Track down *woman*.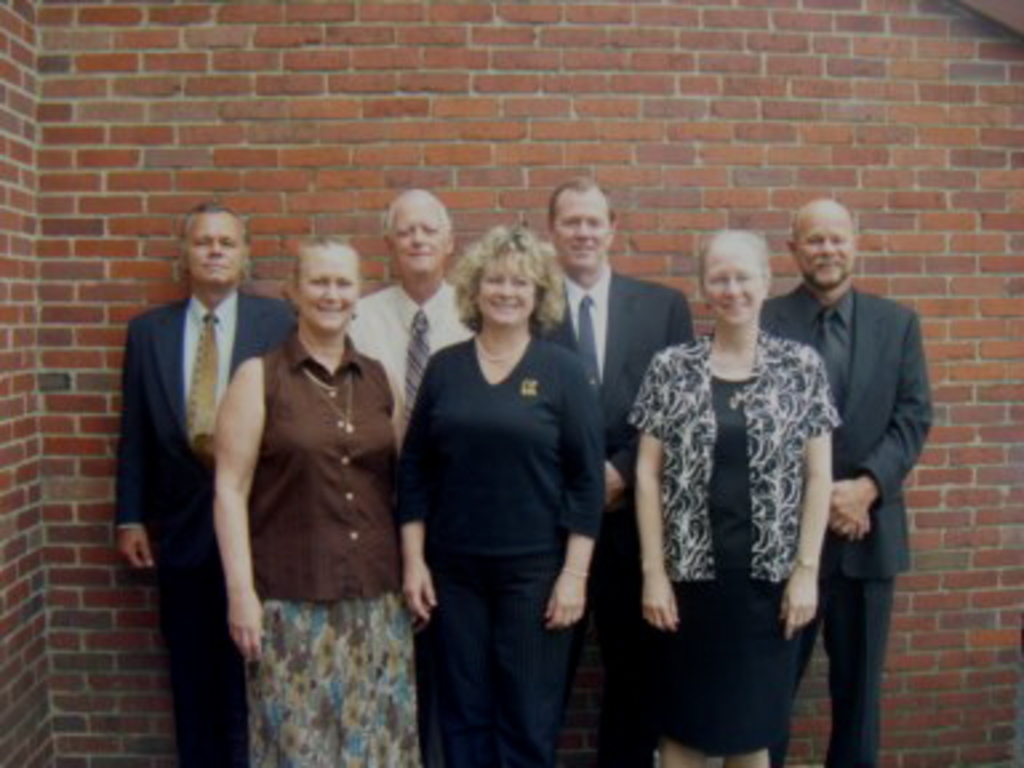
Tracked to [left=208, top=240, right=411, bottom=765].
